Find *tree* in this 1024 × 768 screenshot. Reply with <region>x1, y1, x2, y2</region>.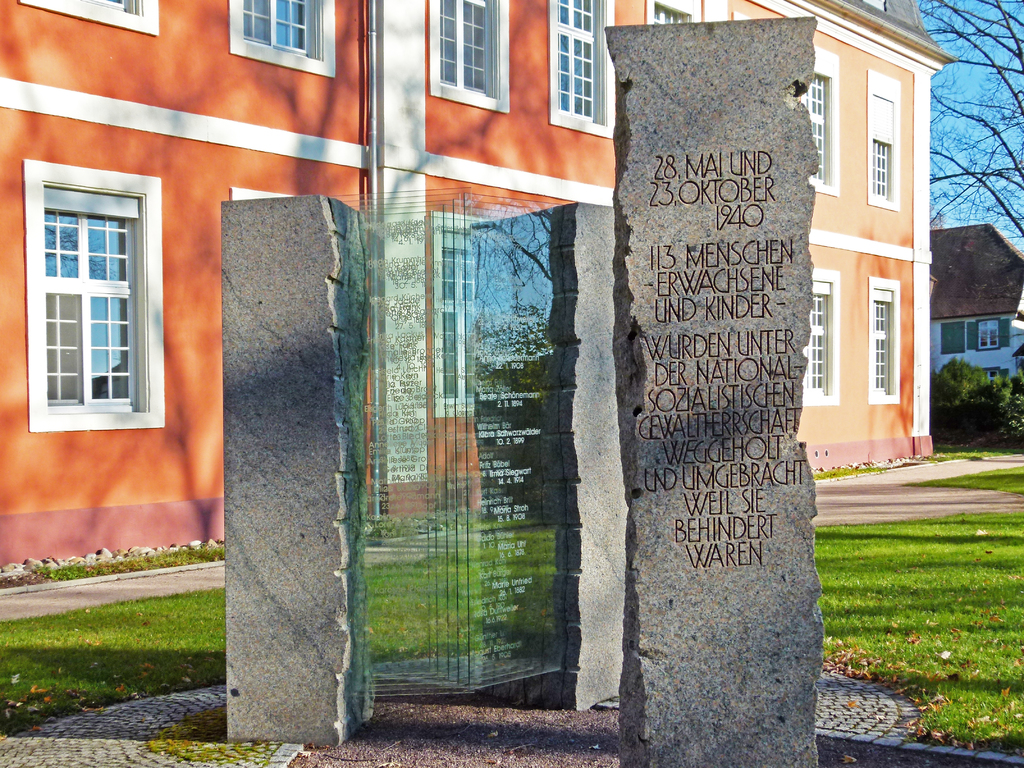
<region>935, 360, 991, 415</region>.
